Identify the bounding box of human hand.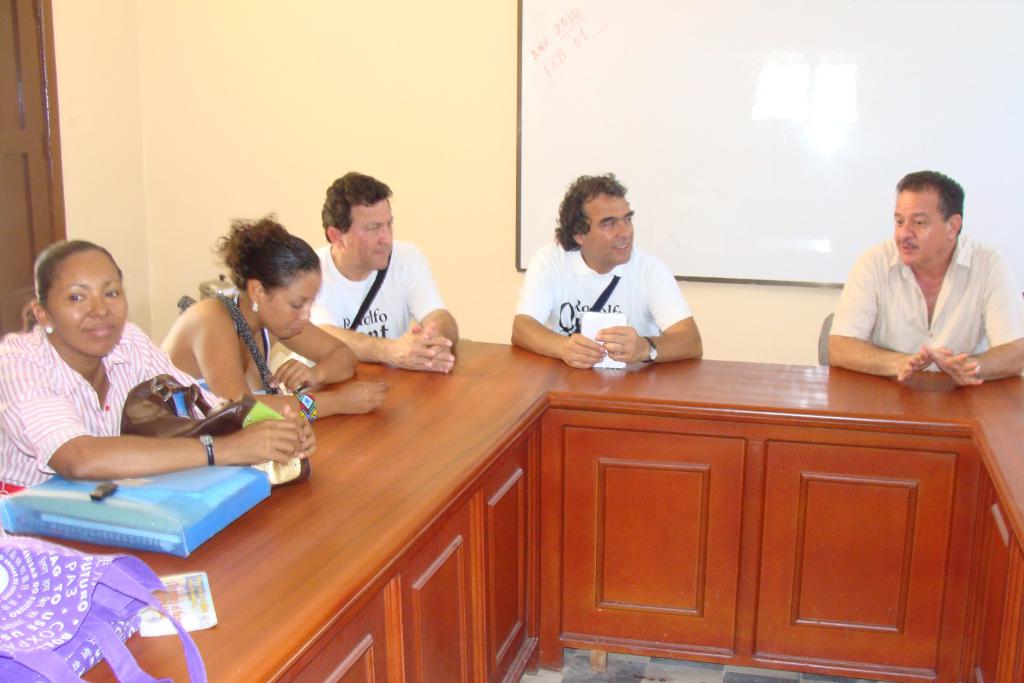
{"left": 339, "top": 379, "right": 389, "bottom": 416}.
